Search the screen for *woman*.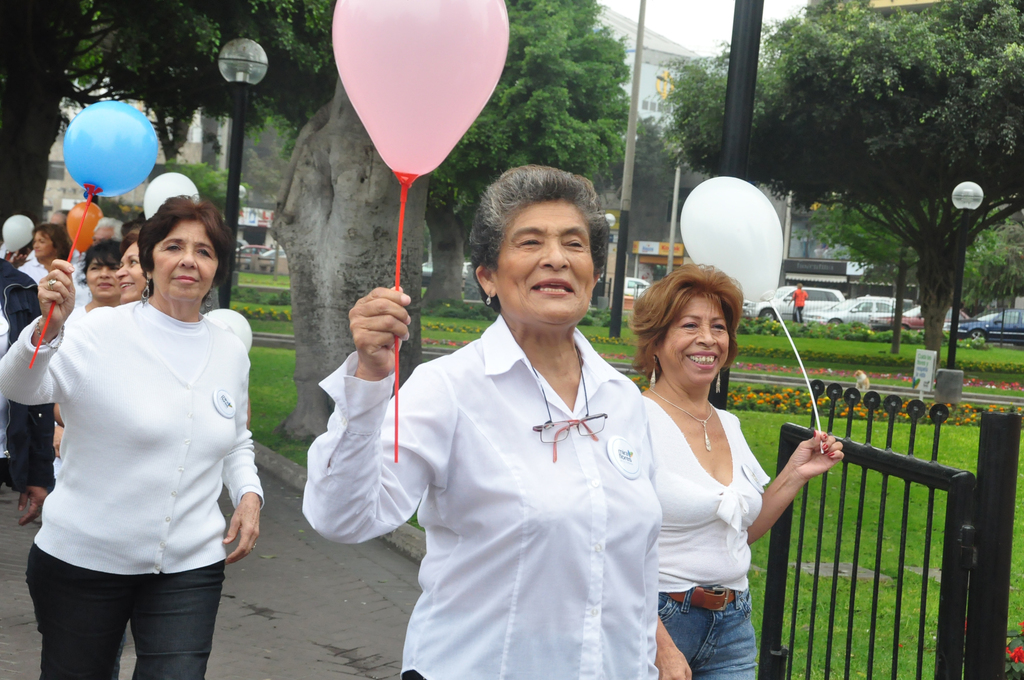
Found at box=[118, 229, 148, 300].
